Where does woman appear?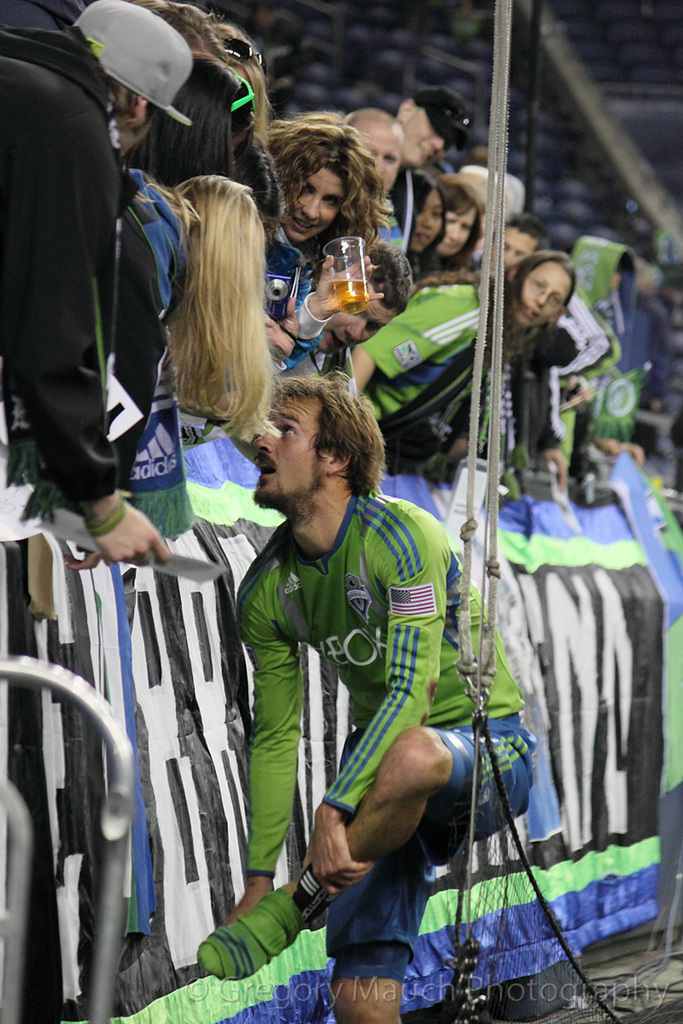
Appears at 270 116 387 342.
